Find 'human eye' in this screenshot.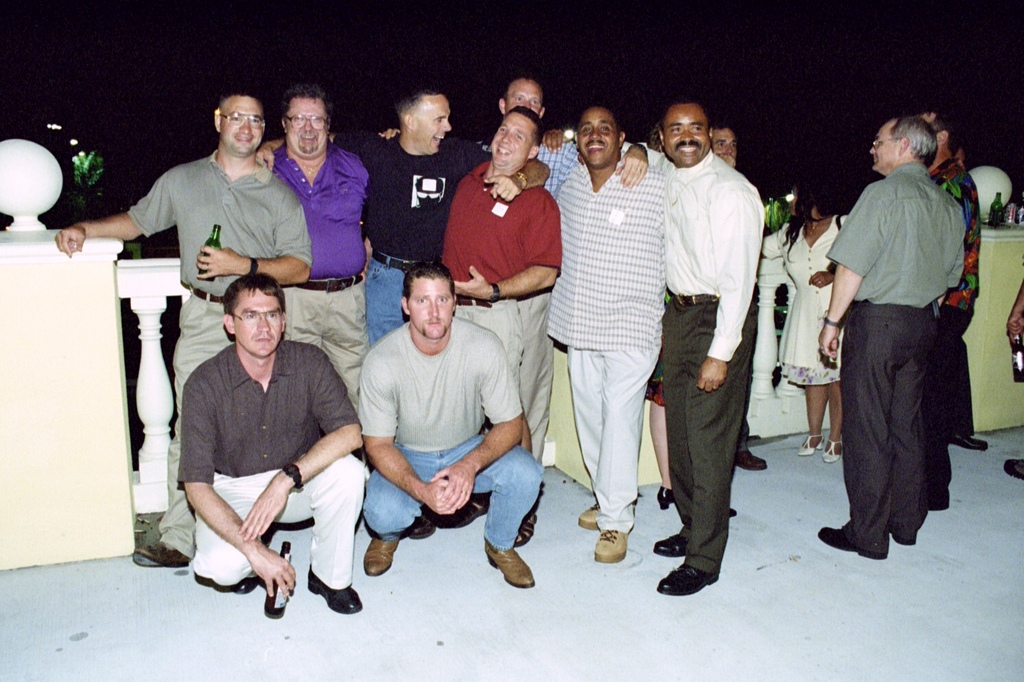
The bounding box for 'human eye' is {"x1": 411, "y1": 296, "x2": 427, "y2": 307}.
